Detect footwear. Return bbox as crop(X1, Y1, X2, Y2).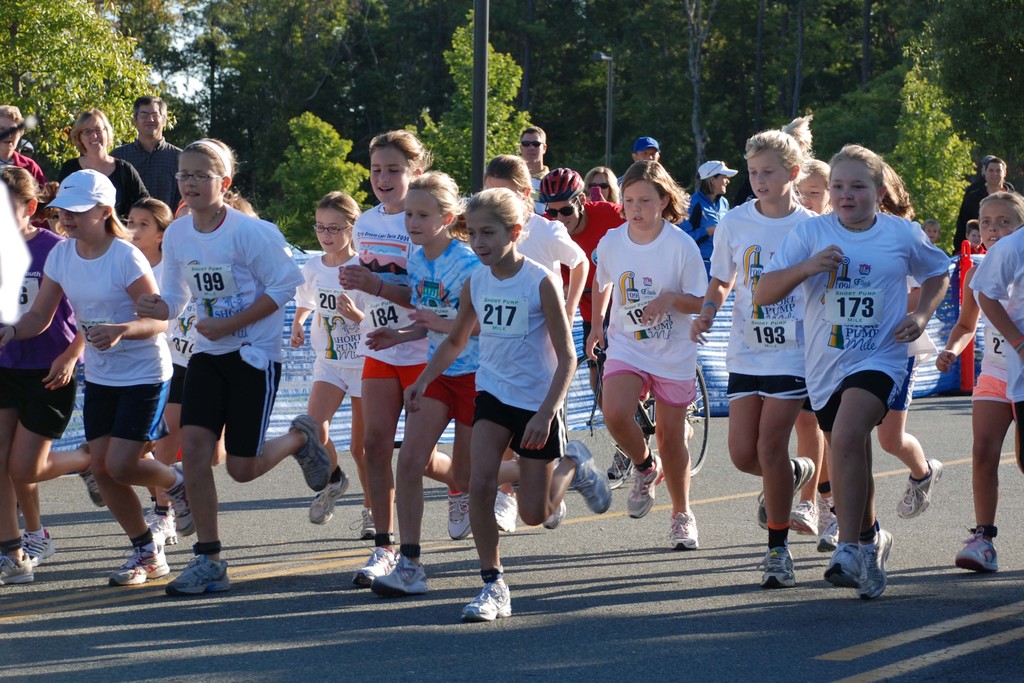
crop(785, 493, 817, 536).
